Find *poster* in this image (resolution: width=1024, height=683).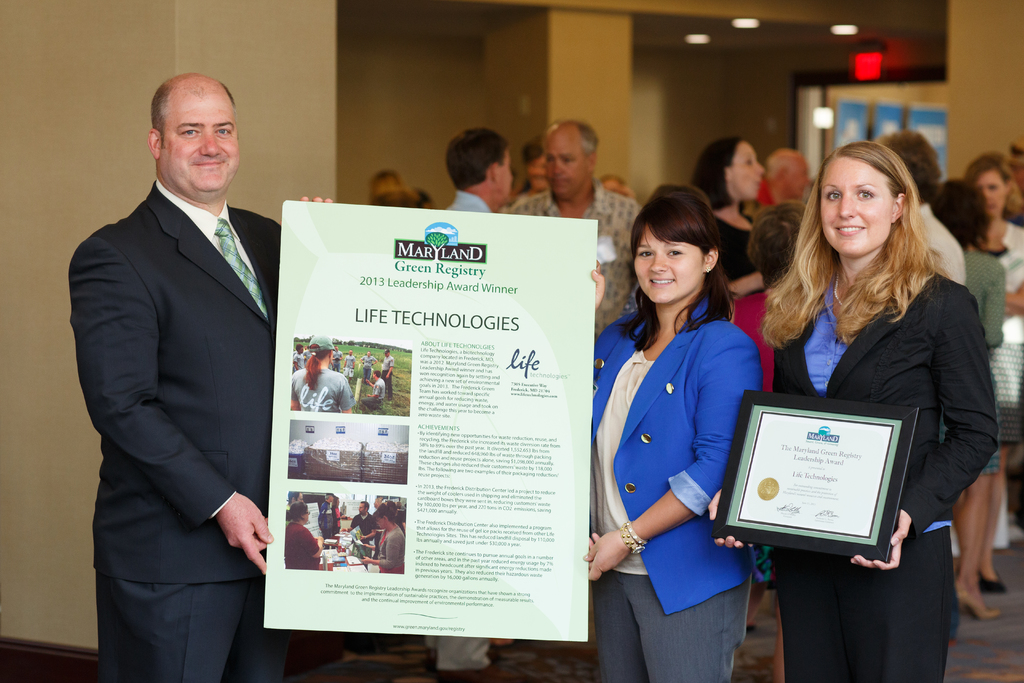
<box>268,201,595,641</box>.
